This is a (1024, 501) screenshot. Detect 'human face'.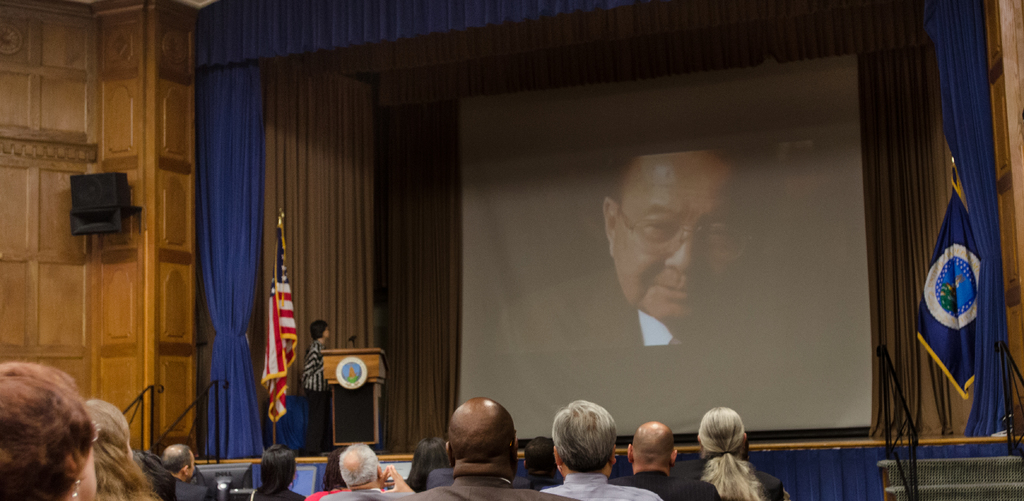
321:329:329:338.
